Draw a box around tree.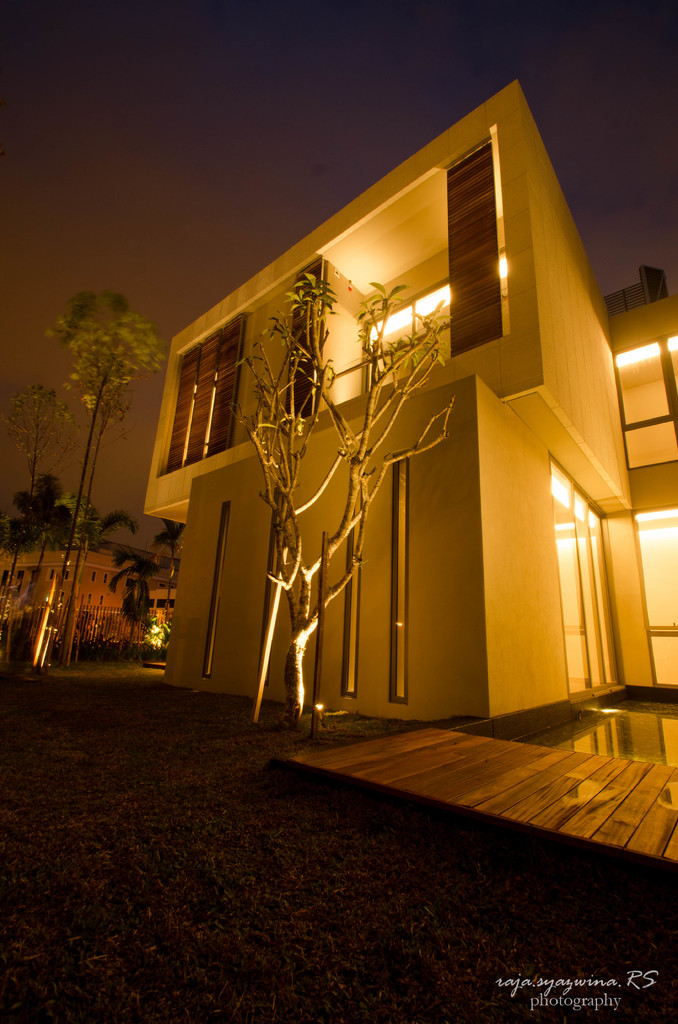
0 387 67 647.
